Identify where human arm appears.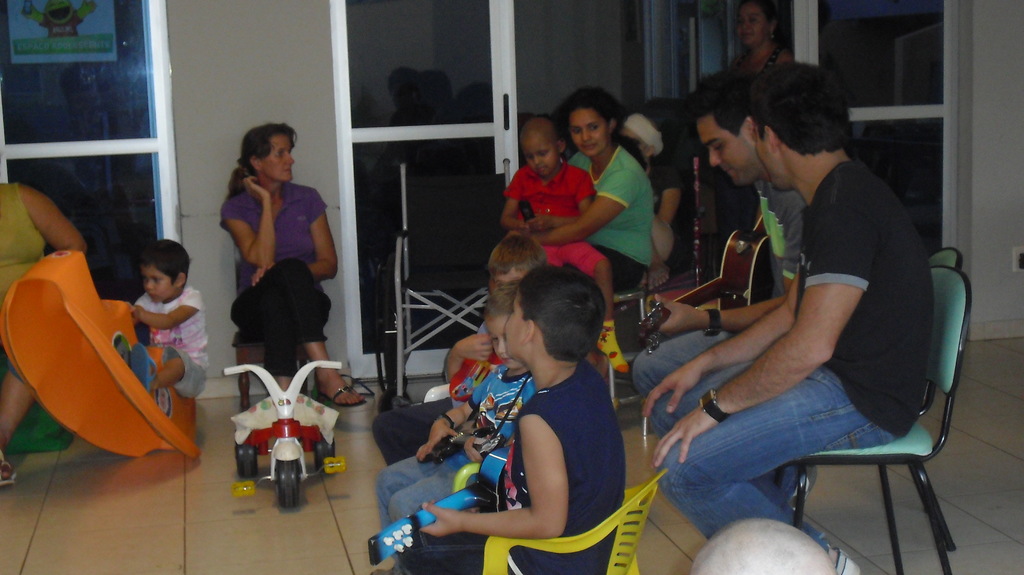
Appears at x1=497 y1=165 x2=540 y2=234.
